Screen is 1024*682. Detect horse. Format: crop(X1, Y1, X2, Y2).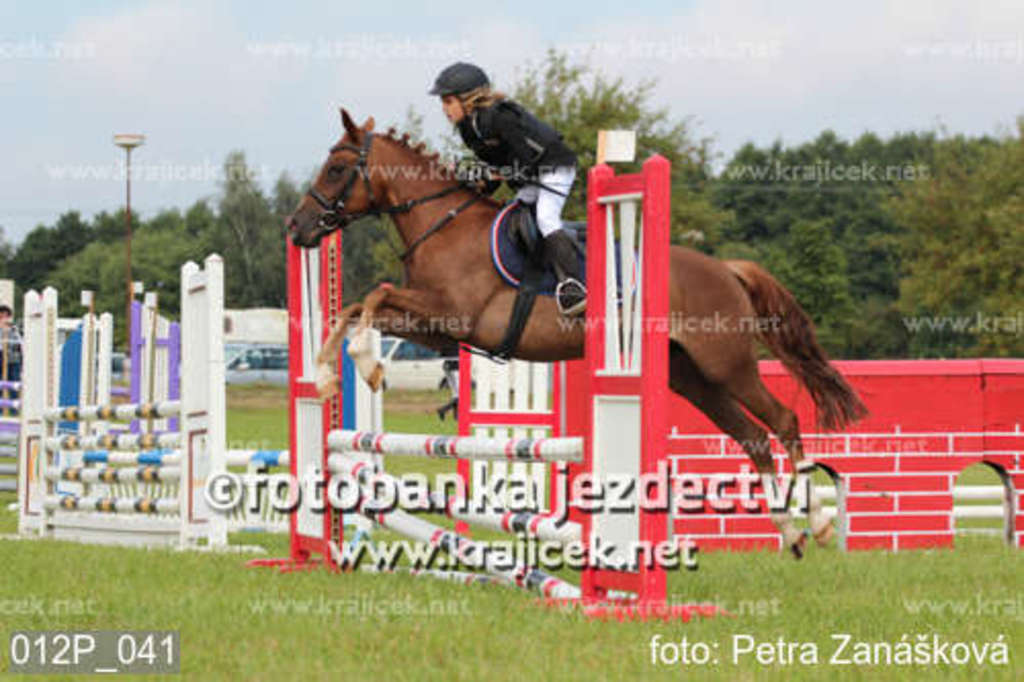
crop(281, 98, 872, 565).
